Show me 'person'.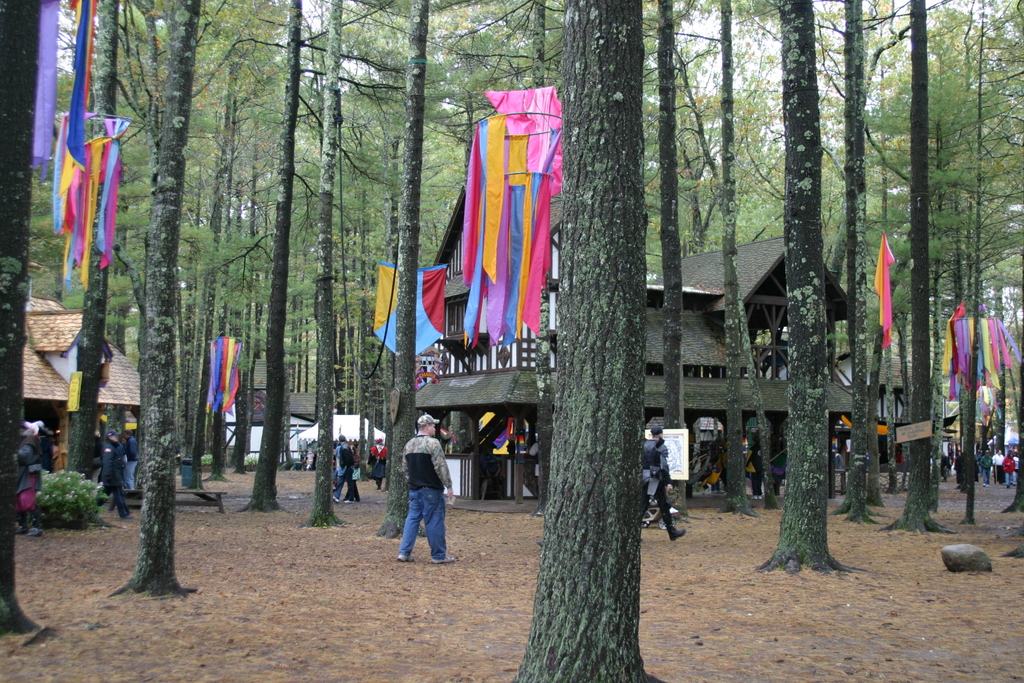
'person' is here: 349,453,362,506.
